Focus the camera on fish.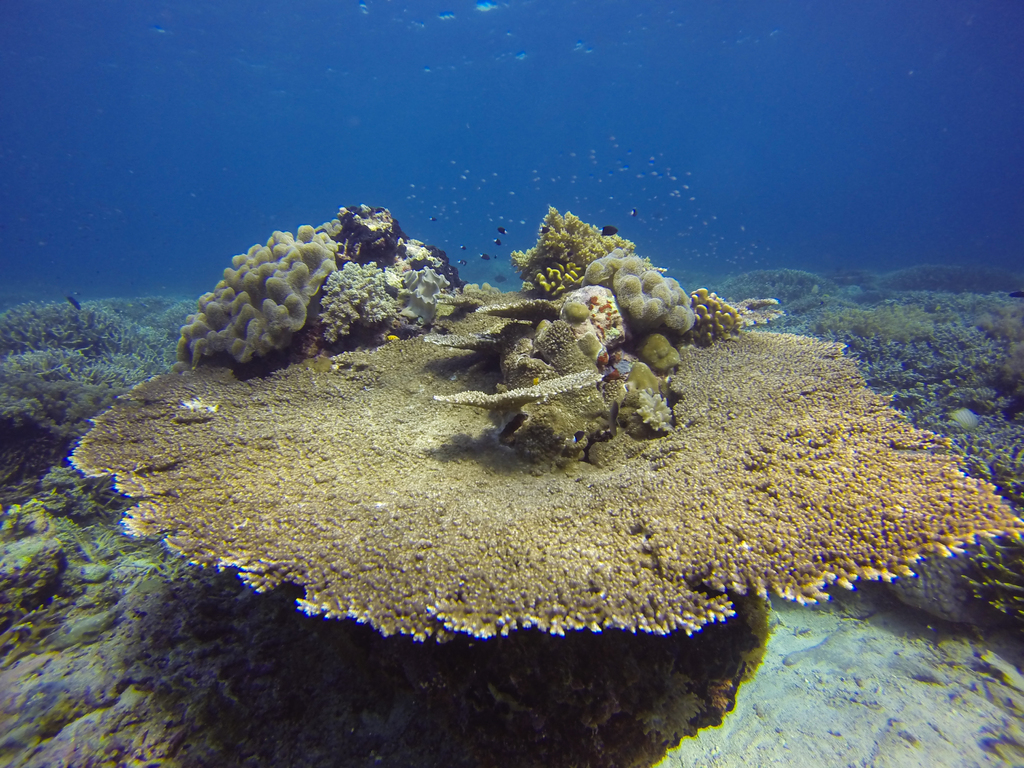
Focus region: x1=67, y1=295, x2=80, y2=311.
